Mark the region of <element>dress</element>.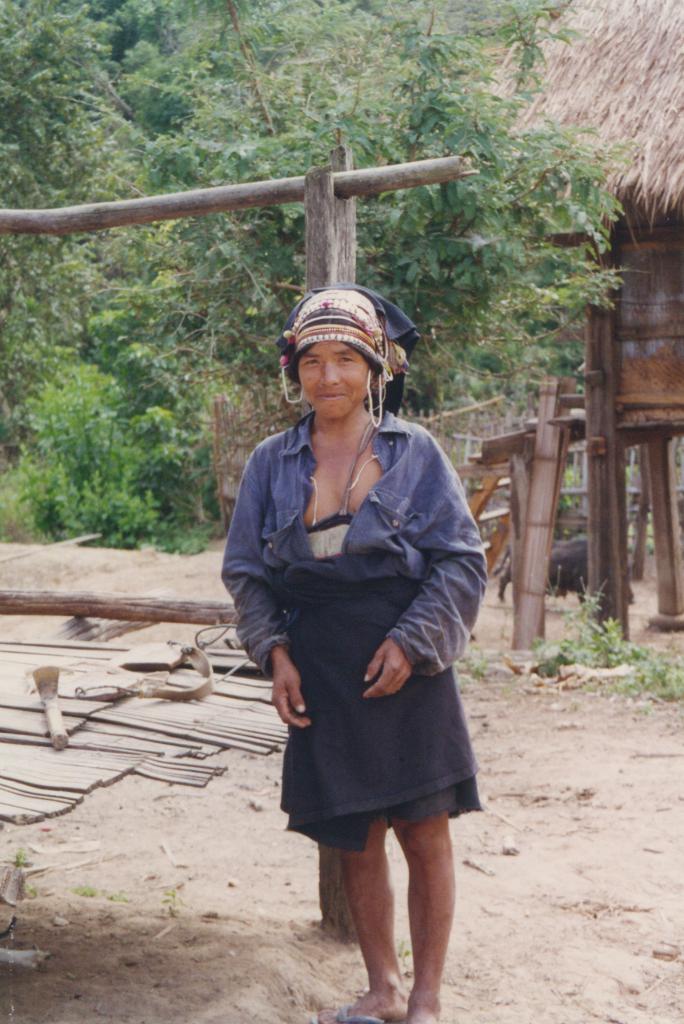
Region: <region>275, 417, 483, 858</region>.
